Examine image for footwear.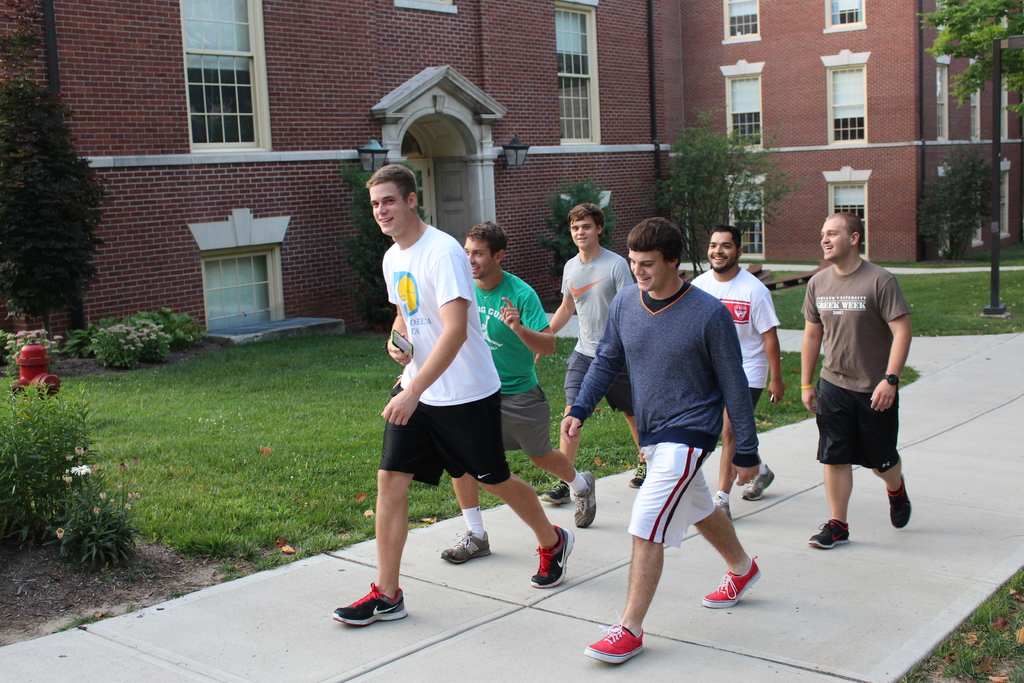
Examination result: BBox(630, 458, 649, 488).
